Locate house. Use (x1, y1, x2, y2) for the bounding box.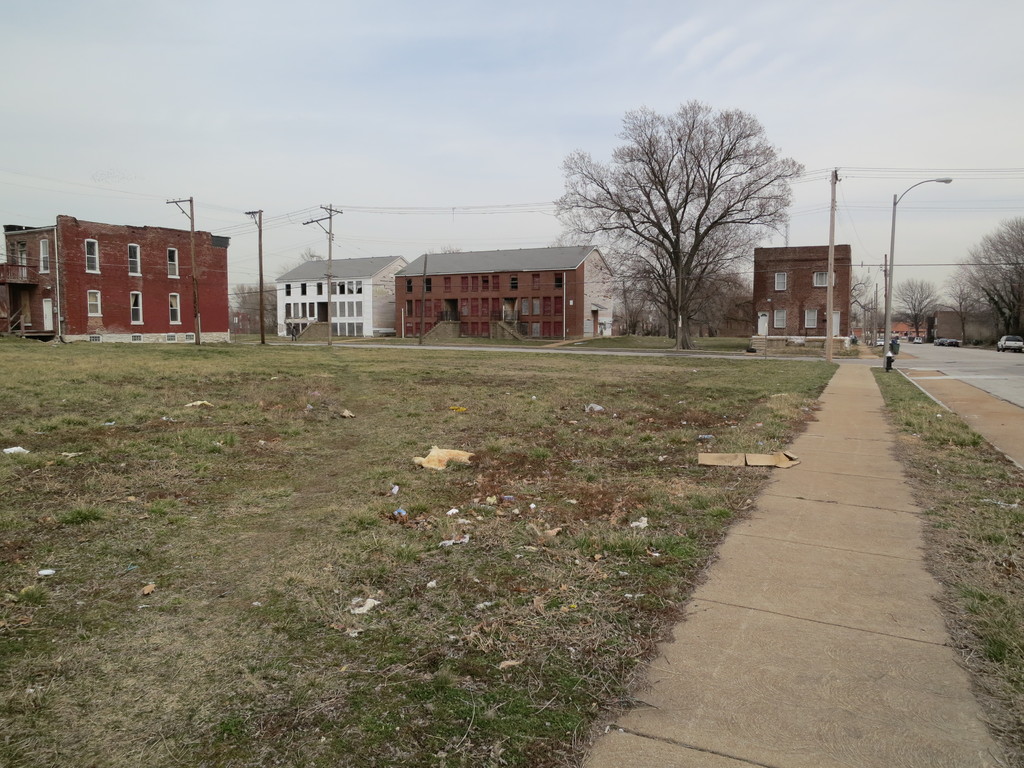
(275, 256, 413, 343).
